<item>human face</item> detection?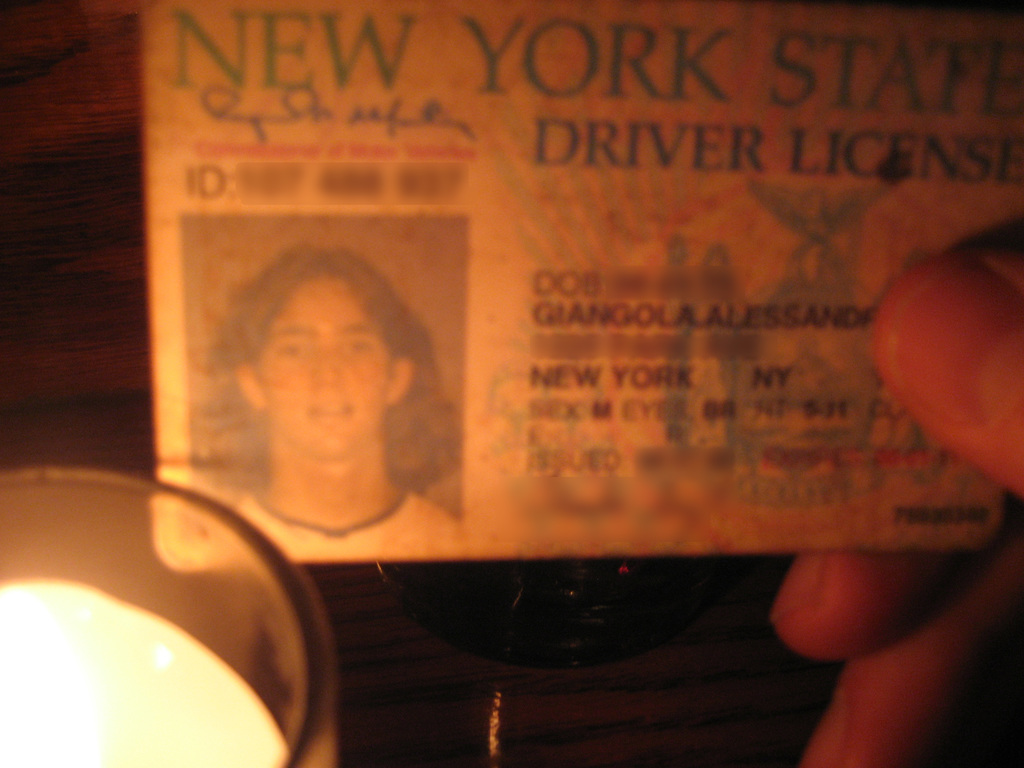
(left=253, top=275, right=391, bottom=452)
